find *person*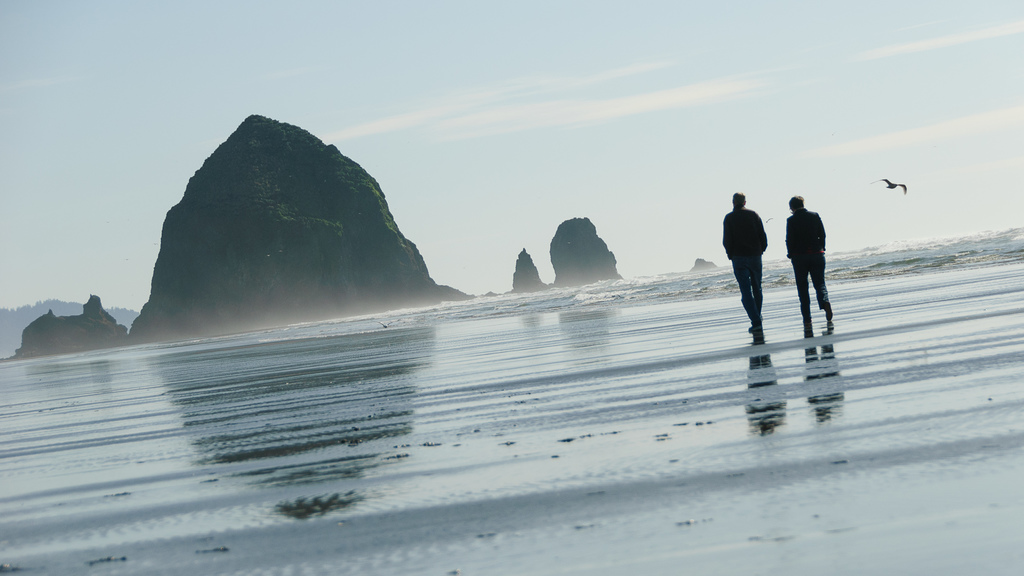
detection(719, 189, 769, 333)
